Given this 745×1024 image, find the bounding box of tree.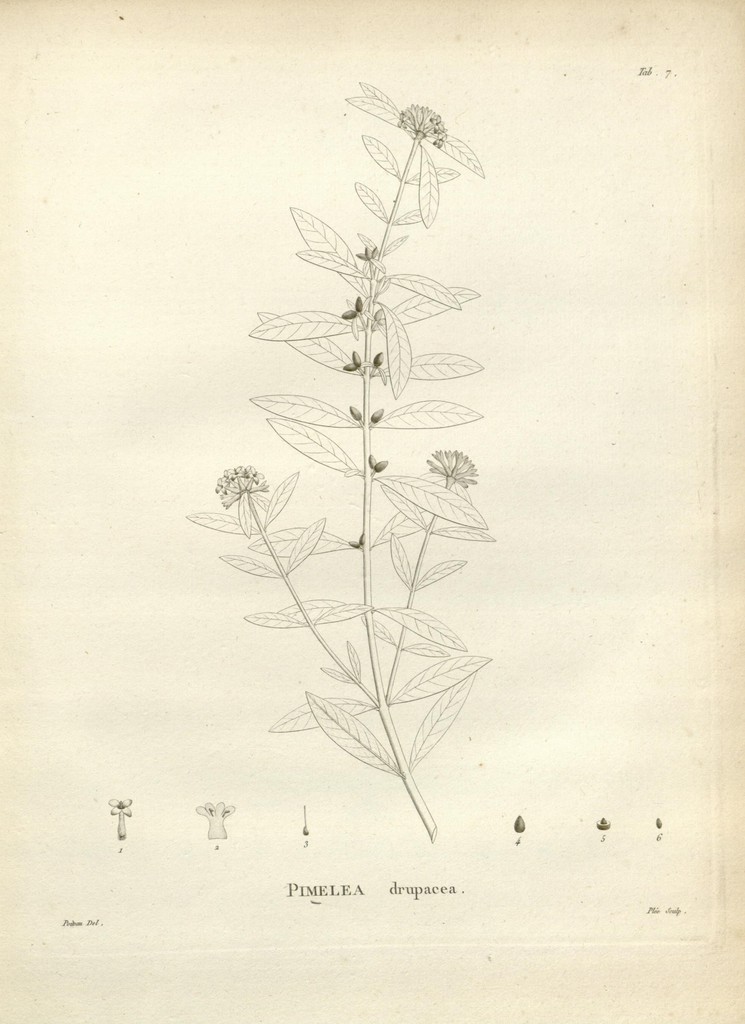
{"left": 182, "top": 0, "right": 594, "bottom": 954}.
